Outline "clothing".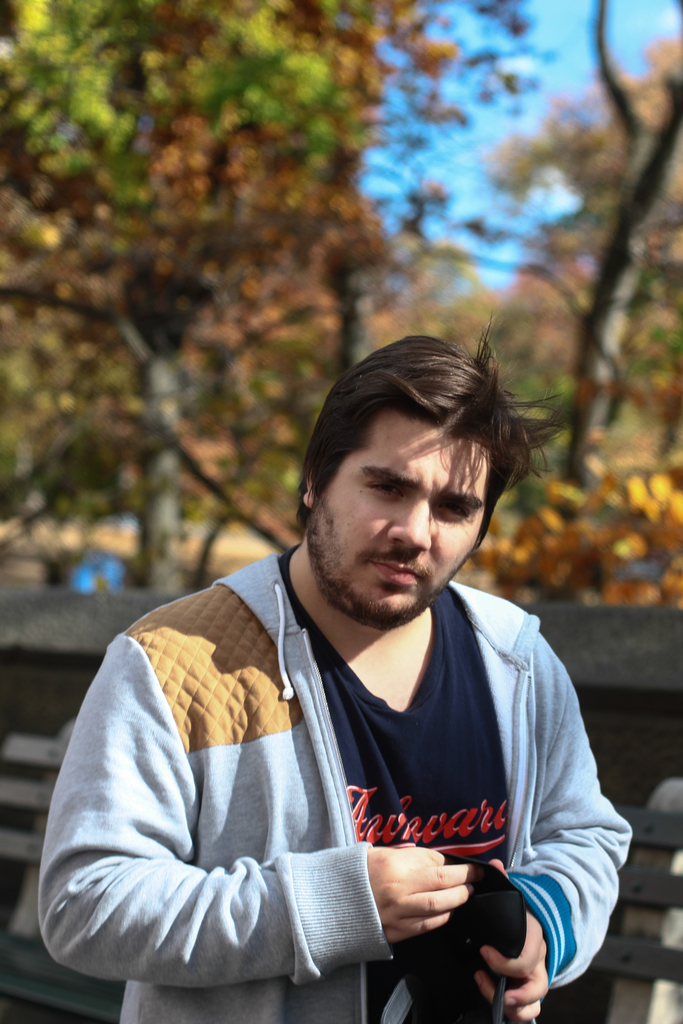
Outline: 59, 559, 607, 1003.
